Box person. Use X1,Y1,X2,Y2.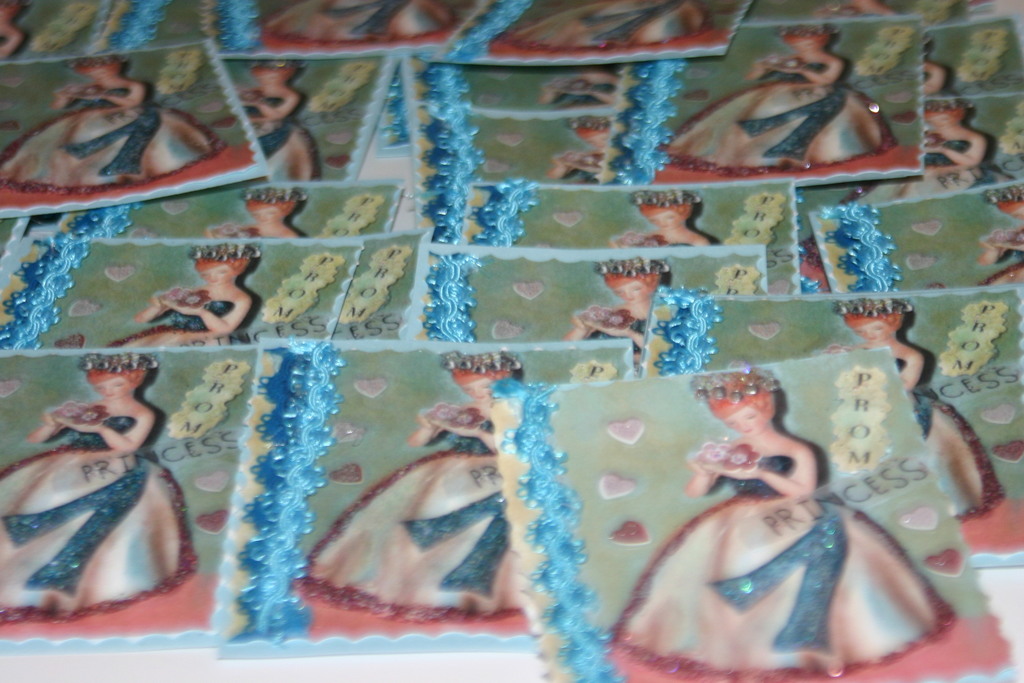
0,352,196,625.
